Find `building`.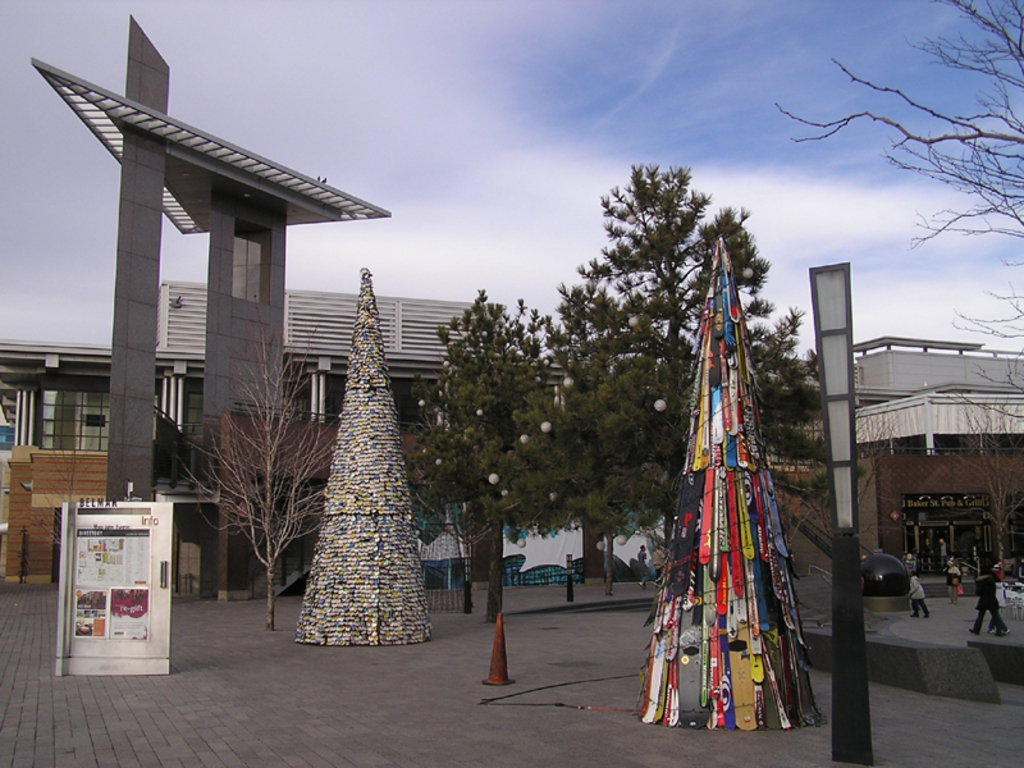
(854,333,1023,598).
